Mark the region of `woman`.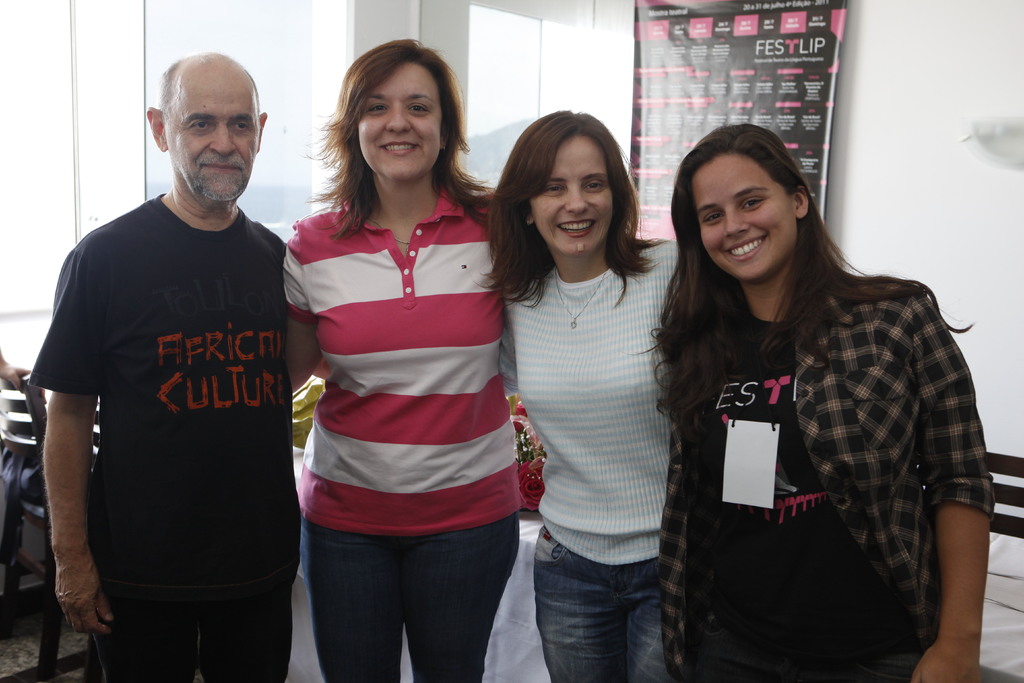
Region: bbox=[278, 31, 529, 682].
